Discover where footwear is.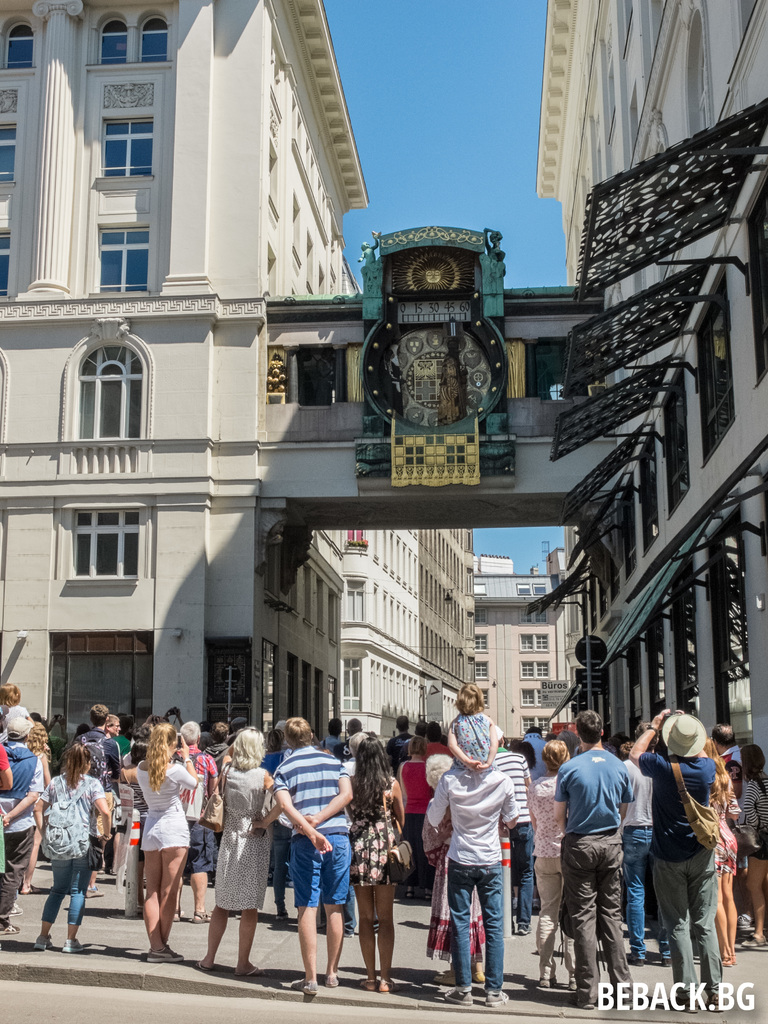
Discovered at [left=31, top=935, right=54, bottom=948].
